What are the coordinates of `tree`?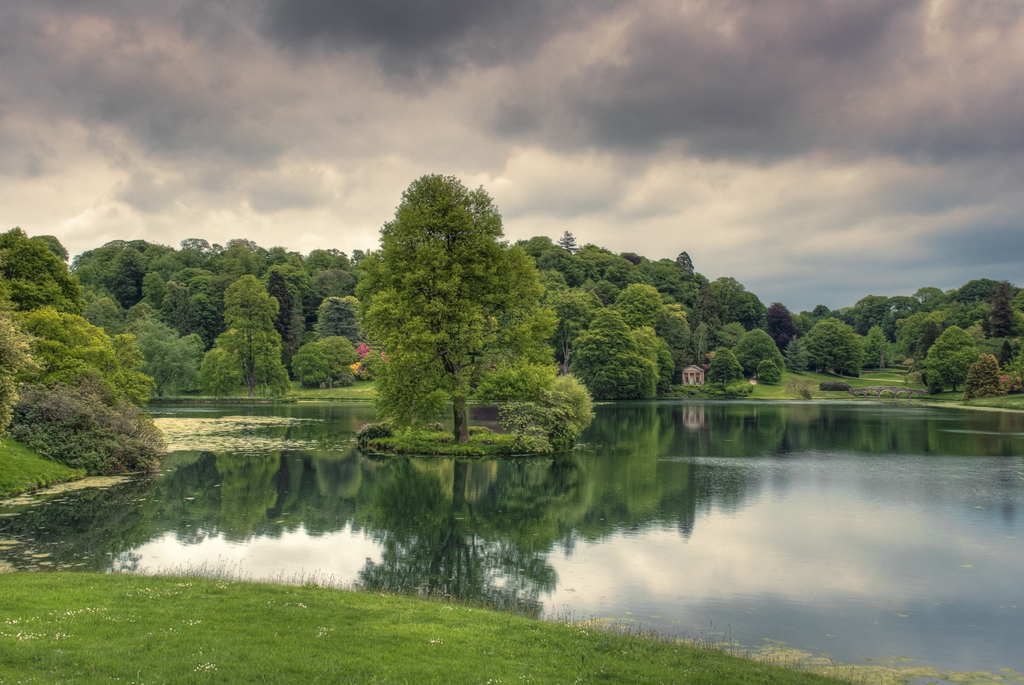
[561, 310, 655, 409].
